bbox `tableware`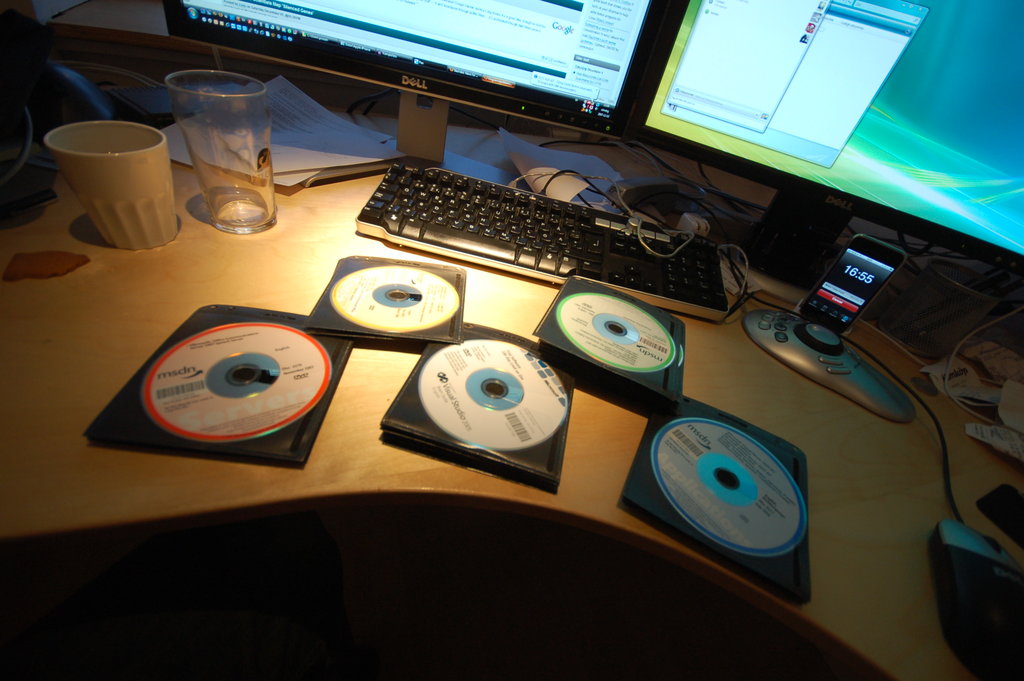
[42,110,185,245]
